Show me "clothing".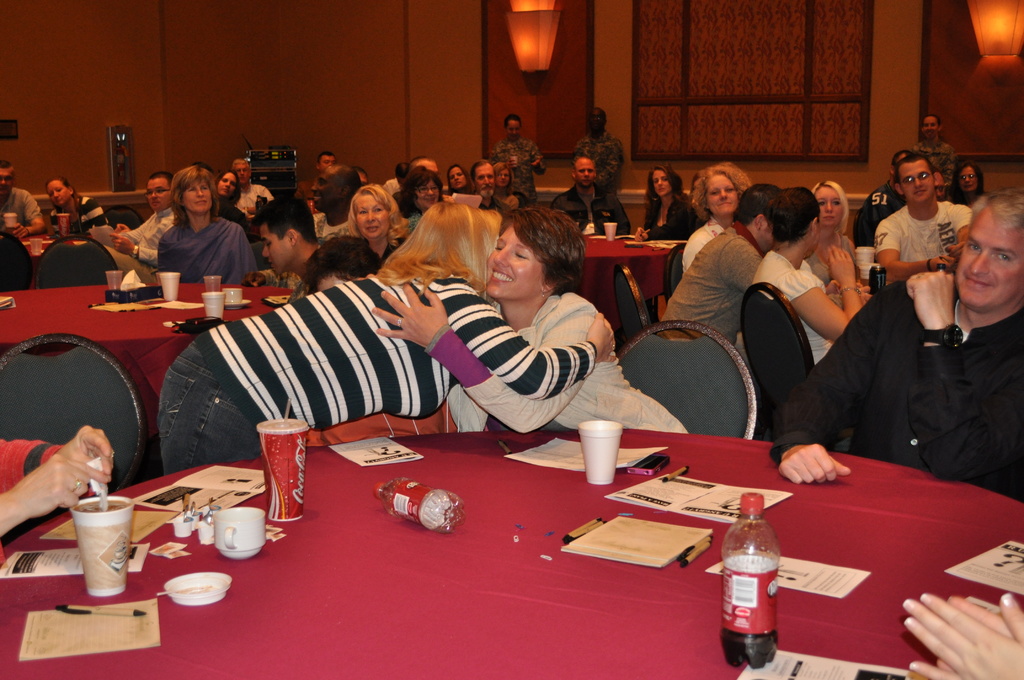
"clothing" is here: rect(914, 135, 955, 182).
